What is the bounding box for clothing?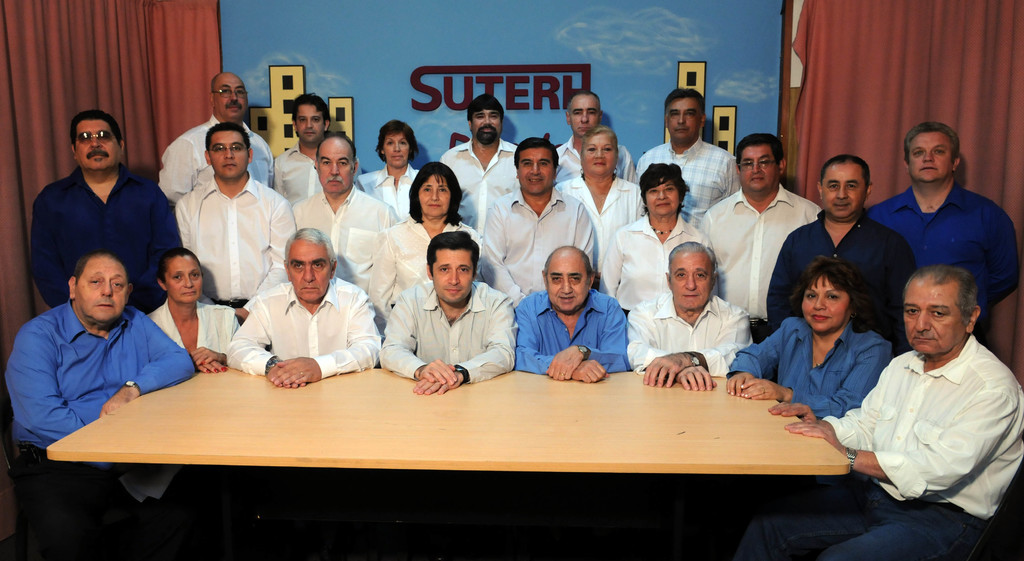
locate(29, 162, 187, 313).
